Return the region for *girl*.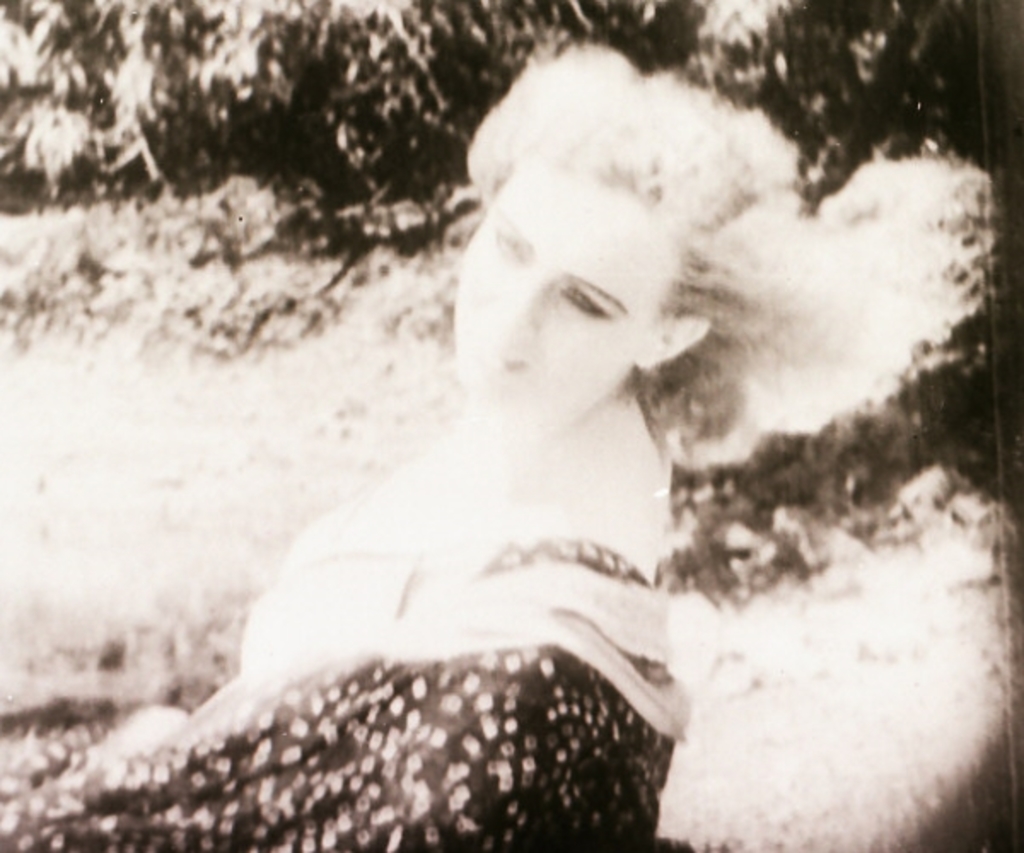
0,43,850,851.
